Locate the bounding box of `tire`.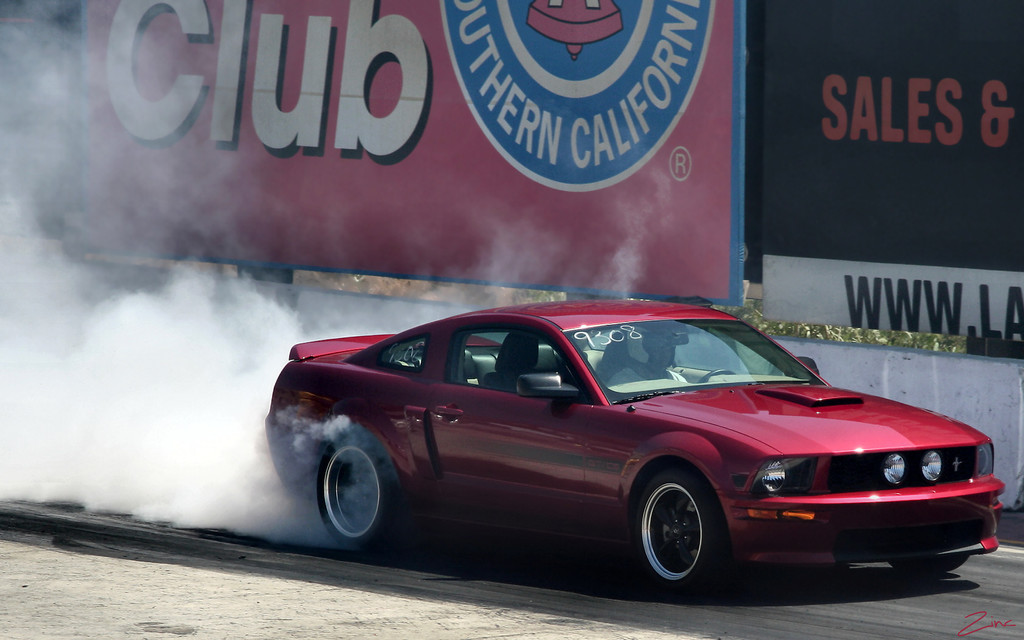
Bounding box: [890, 557, 965, 573].
